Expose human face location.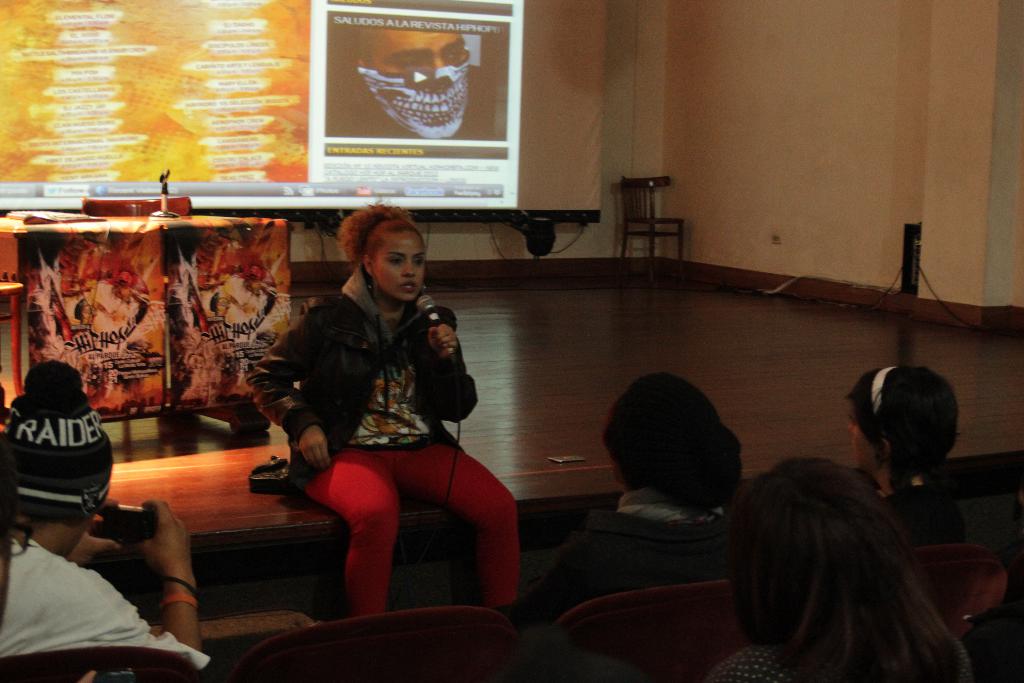
Exposed at 366:232:426:303.
